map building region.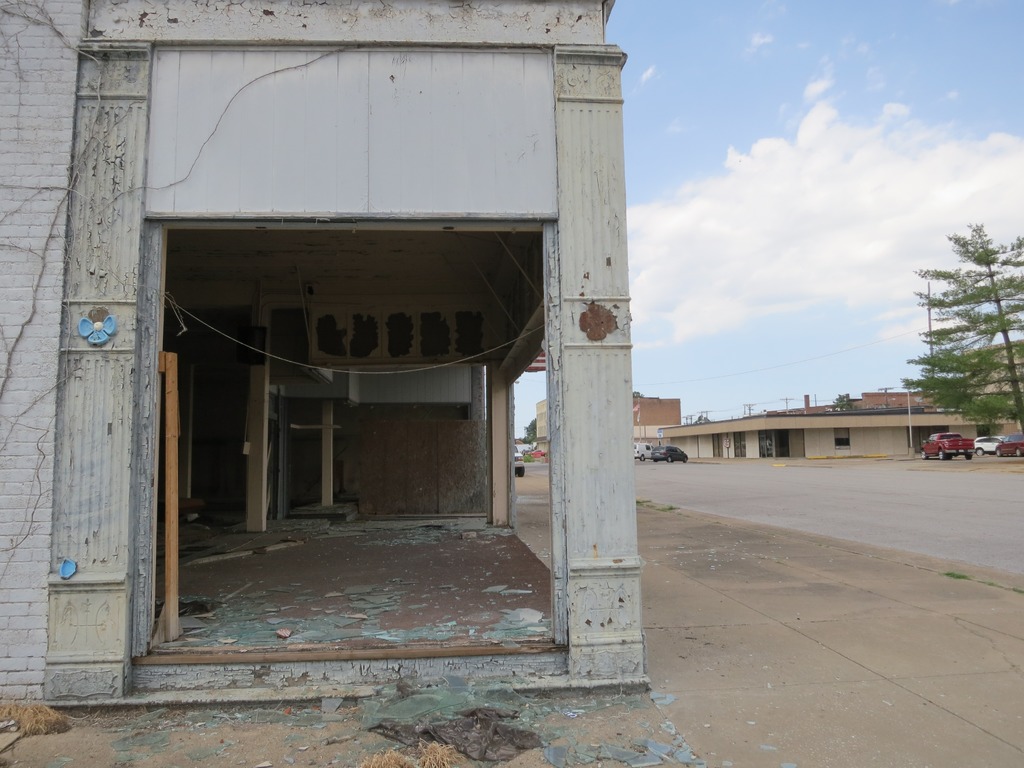
Mapped to [left=960, top=339, right=1023, bottom=410].
